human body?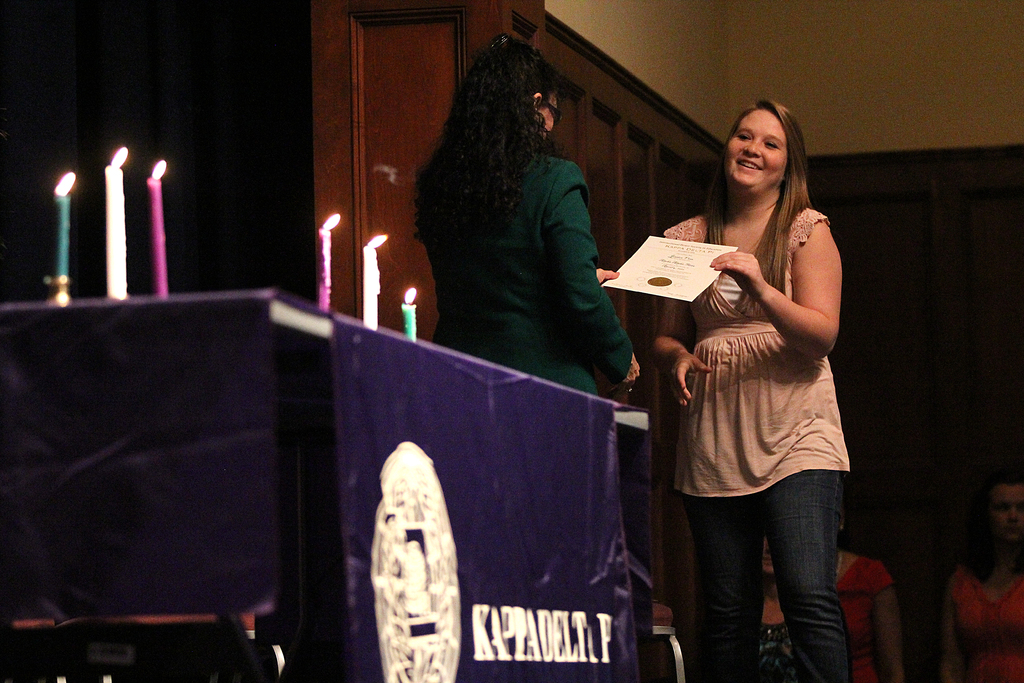
[x1=599, y1=101, x2=872, y2=680]
